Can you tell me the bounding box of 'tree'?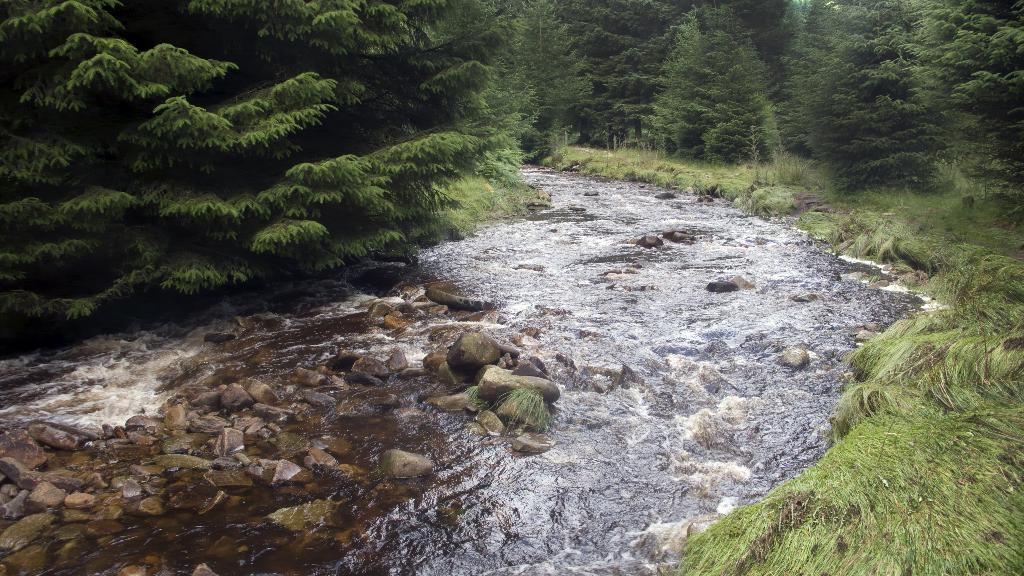
[x1=702, y1=43, x2=790, y2=170].
